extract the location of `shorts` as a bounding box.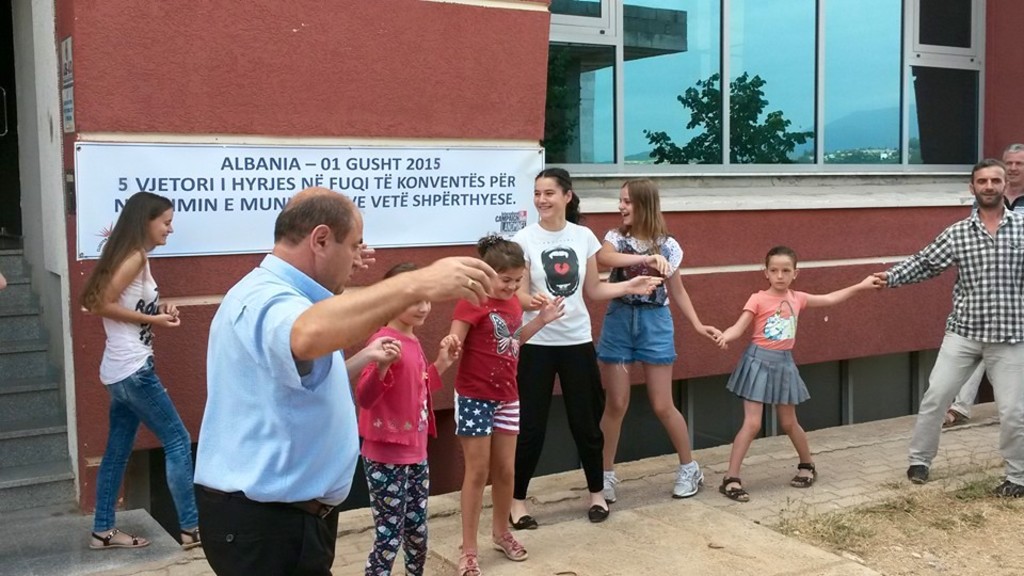
449 385 518 452.
